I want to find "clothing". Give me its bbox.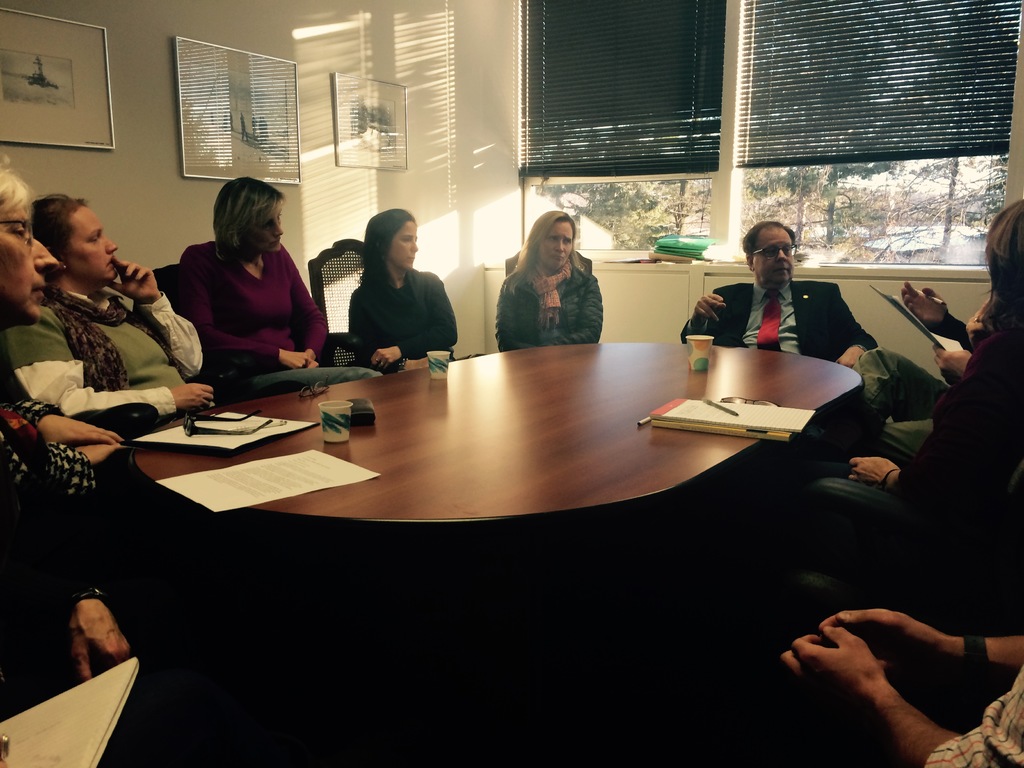
[495, 232, 615, 344].
